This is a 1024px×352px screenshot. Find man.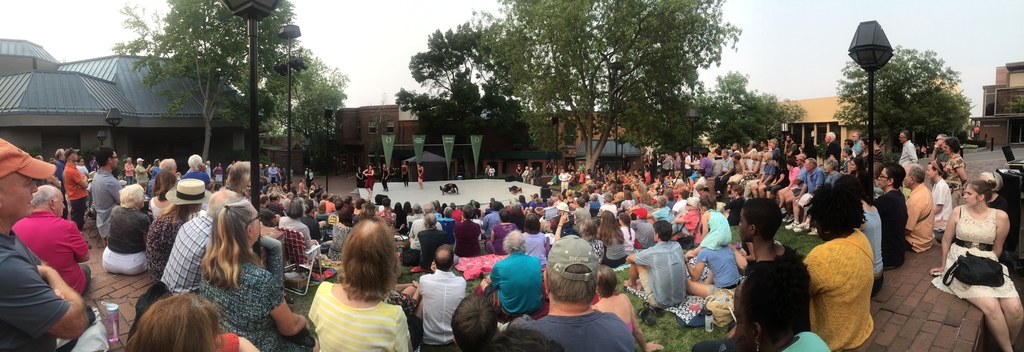
Bounding box: box=[0, 140, 90, 351].
